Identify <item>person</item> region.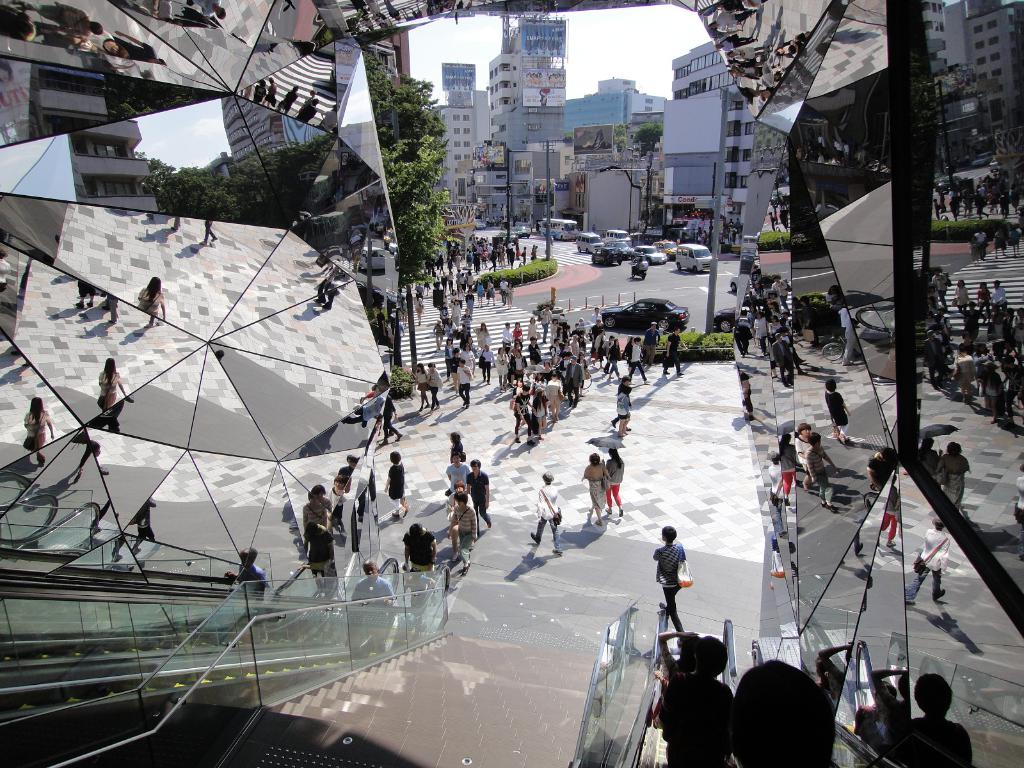
Region: (x1=623, y1=335, x2=632, y2=359).
